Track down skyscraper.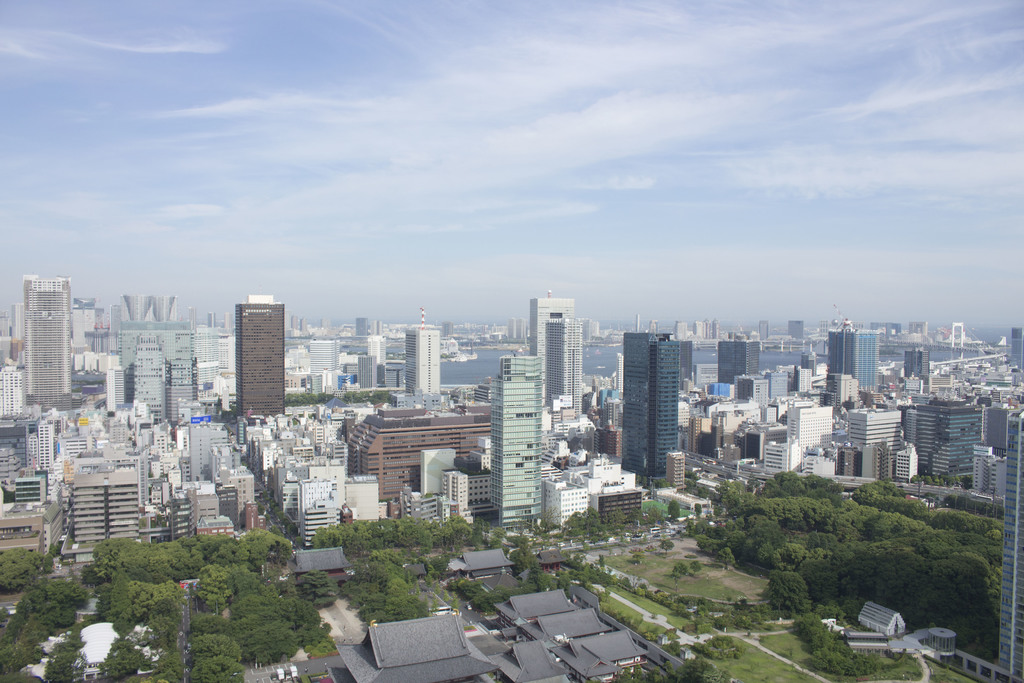
Tracked to 616,324,688,469.
